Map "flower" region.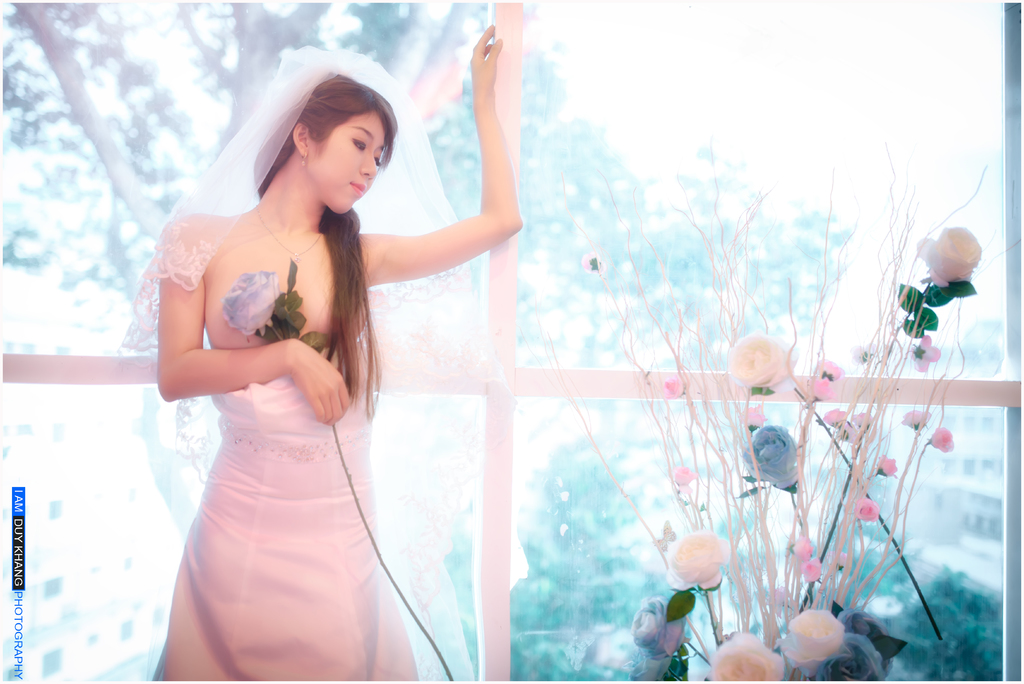
Mapped to l=790, t=536, r=813, b=558.
